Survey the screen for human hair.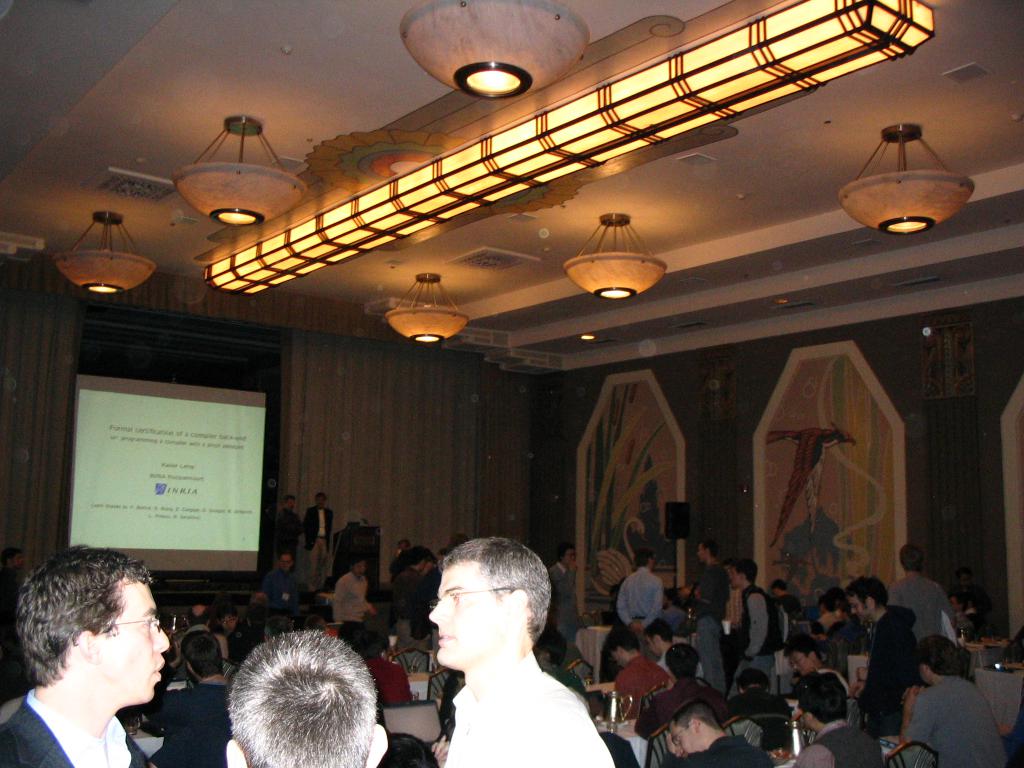
Survey found: {"left": 732, "top": 558, "right": 756, "bottom": 584}.
